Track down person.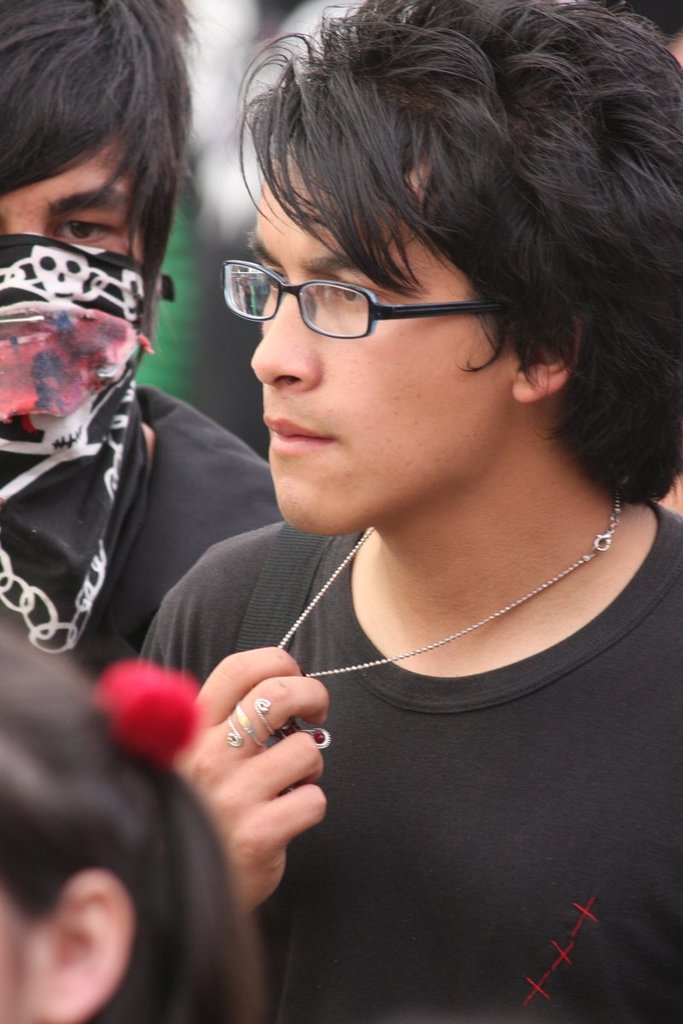
Tracked to (x1=123, y1=0, x2=682, y2=1023).
